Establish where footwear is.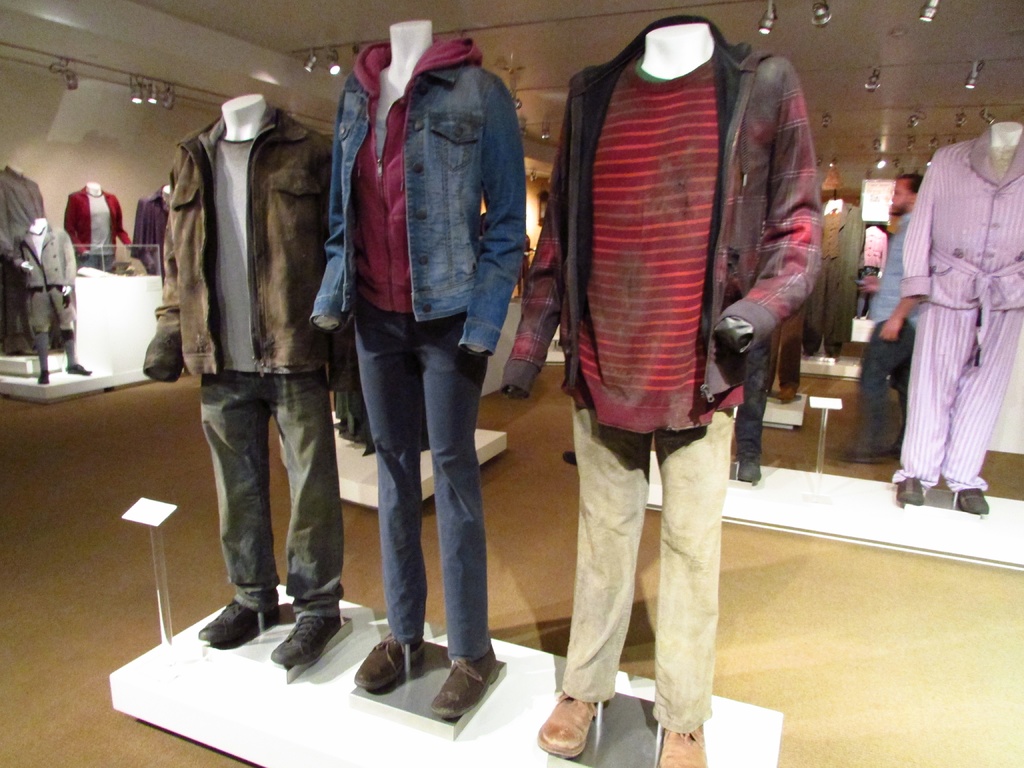
Established at <box>40,368,49,388</box>.
